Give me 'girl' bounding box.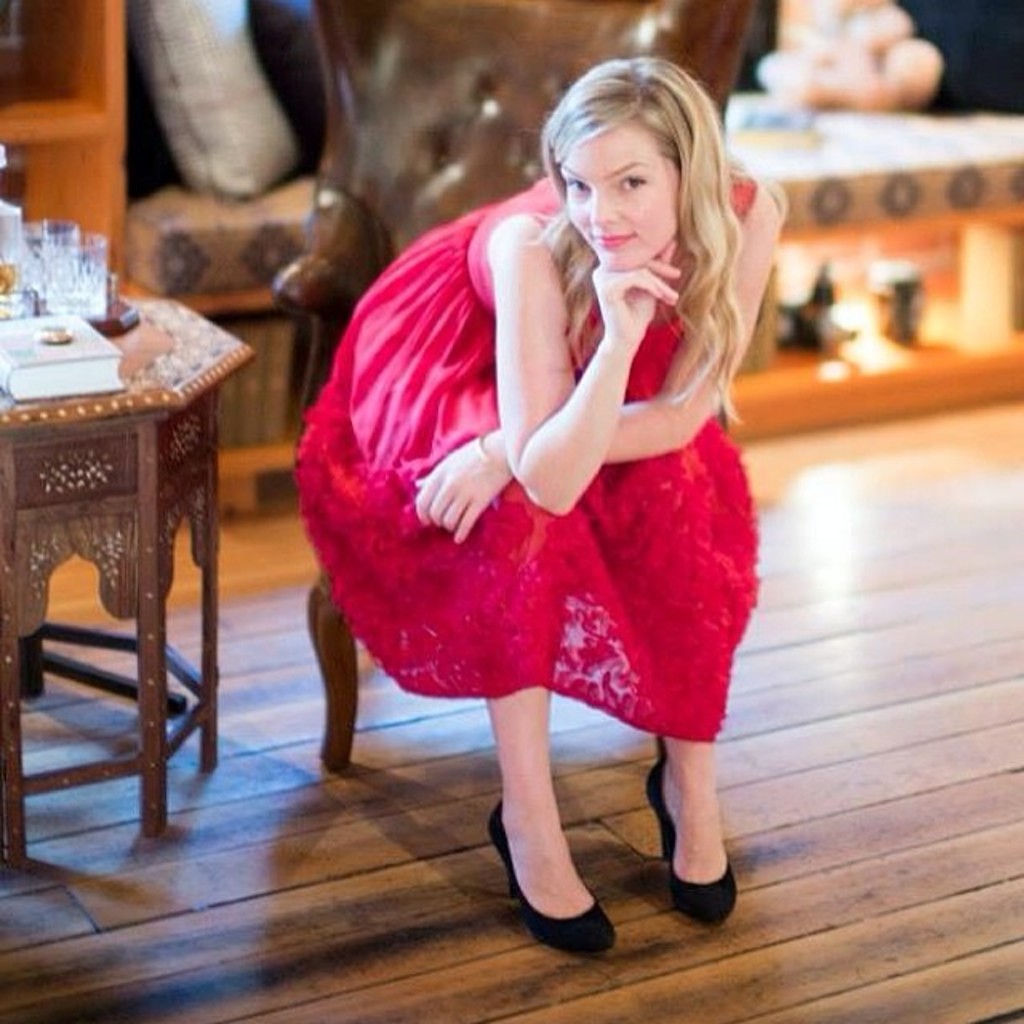
pyautogui.locateOnScreen(296, 54, 787, 960).
